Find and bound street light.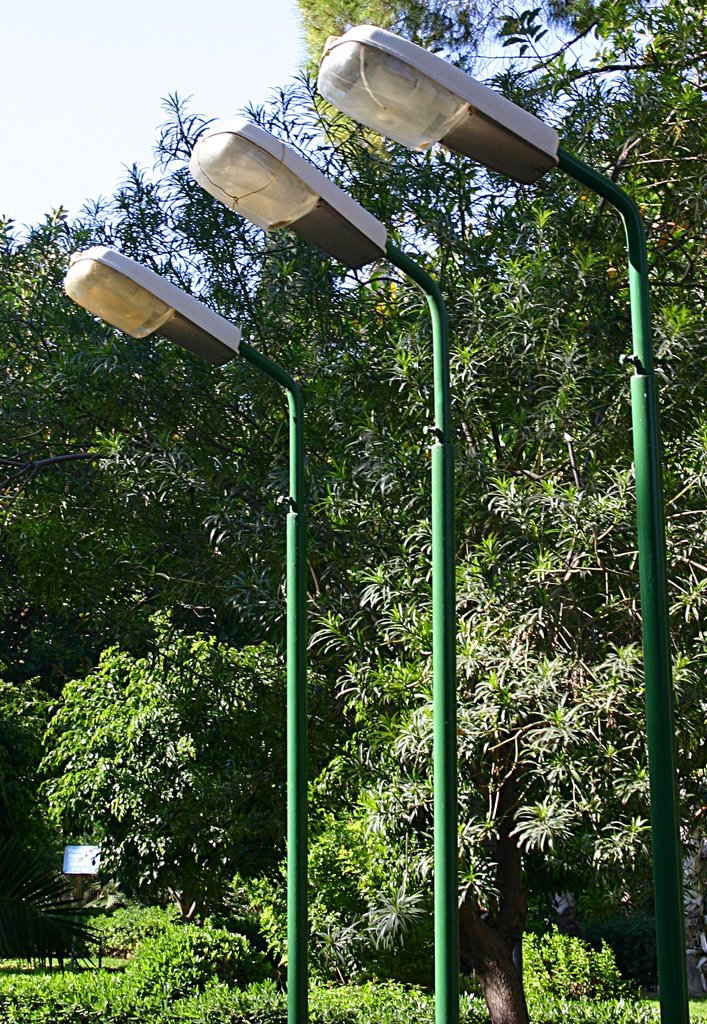
Bound: [181, 115, 463, 1023].
